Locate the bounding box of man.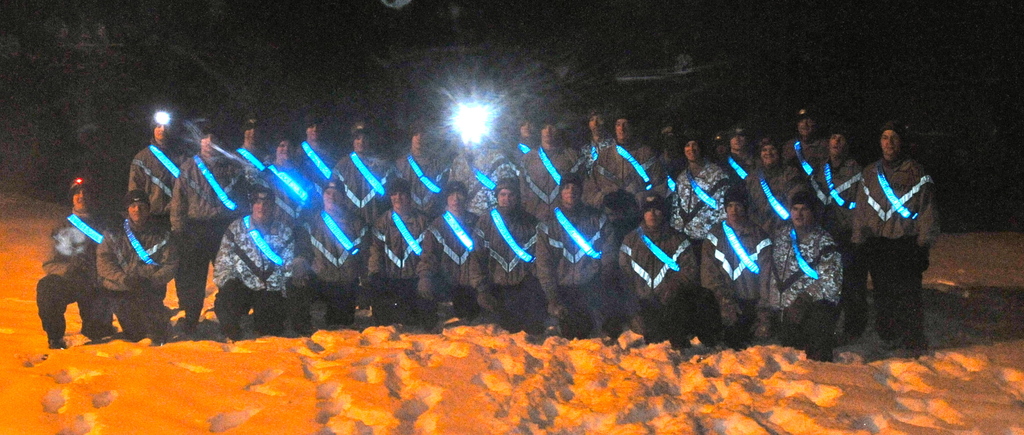
Bounding box: [left=304, top=178, right=370, bottom=331].
